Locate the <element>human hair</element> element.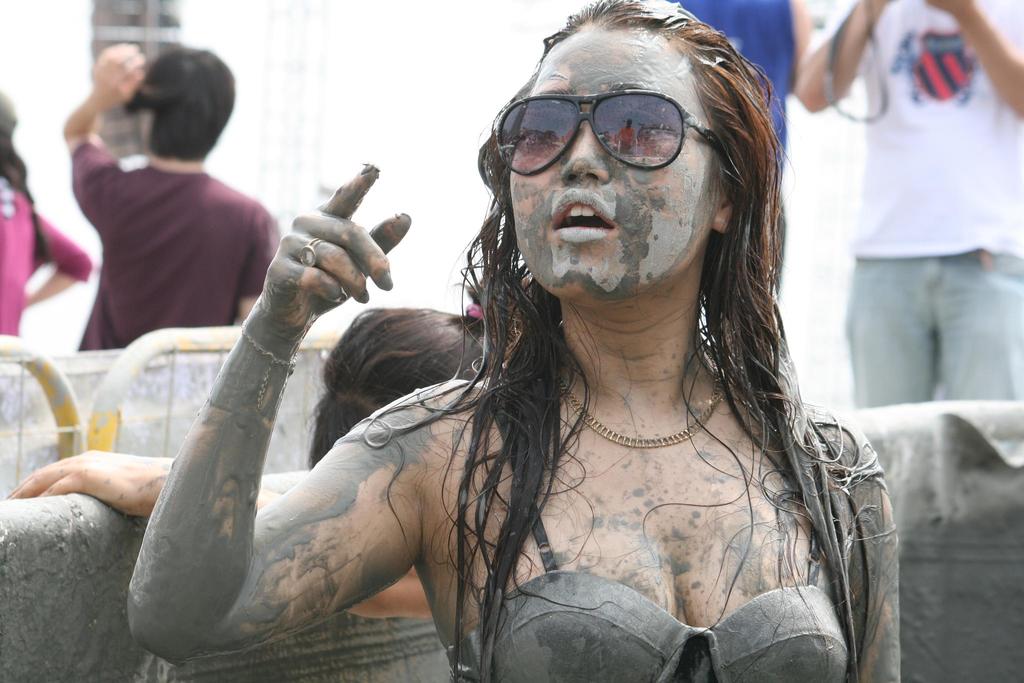
Element bbox: Rect(123, 42, 239, 160).
